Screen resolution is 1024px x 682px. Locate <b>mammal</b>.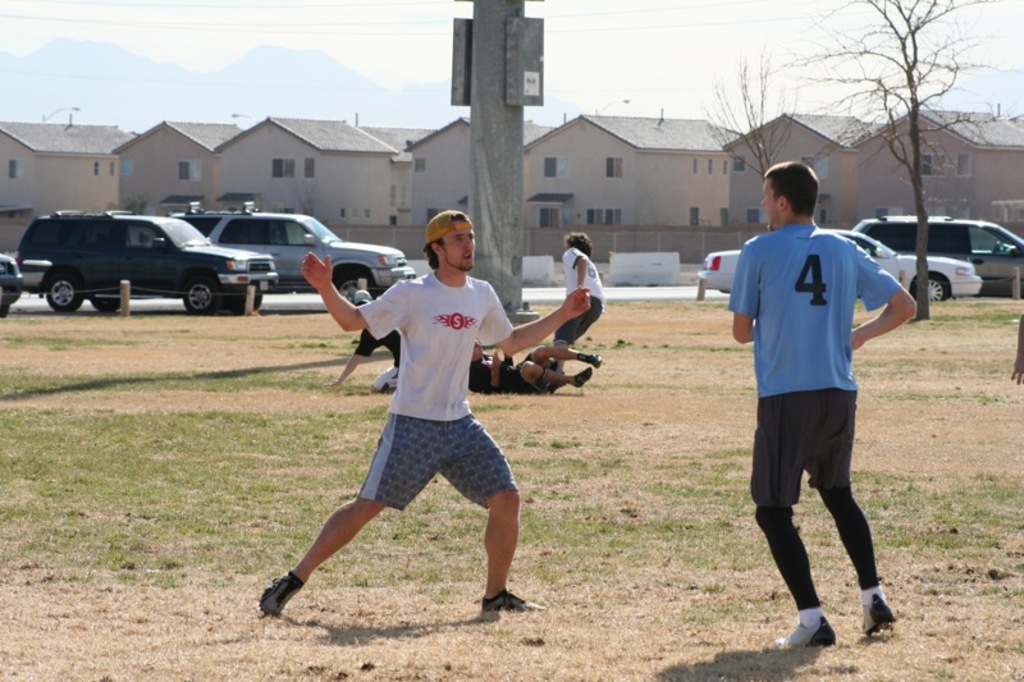
[x1=252, y1=220, x2=524, y2=589].
